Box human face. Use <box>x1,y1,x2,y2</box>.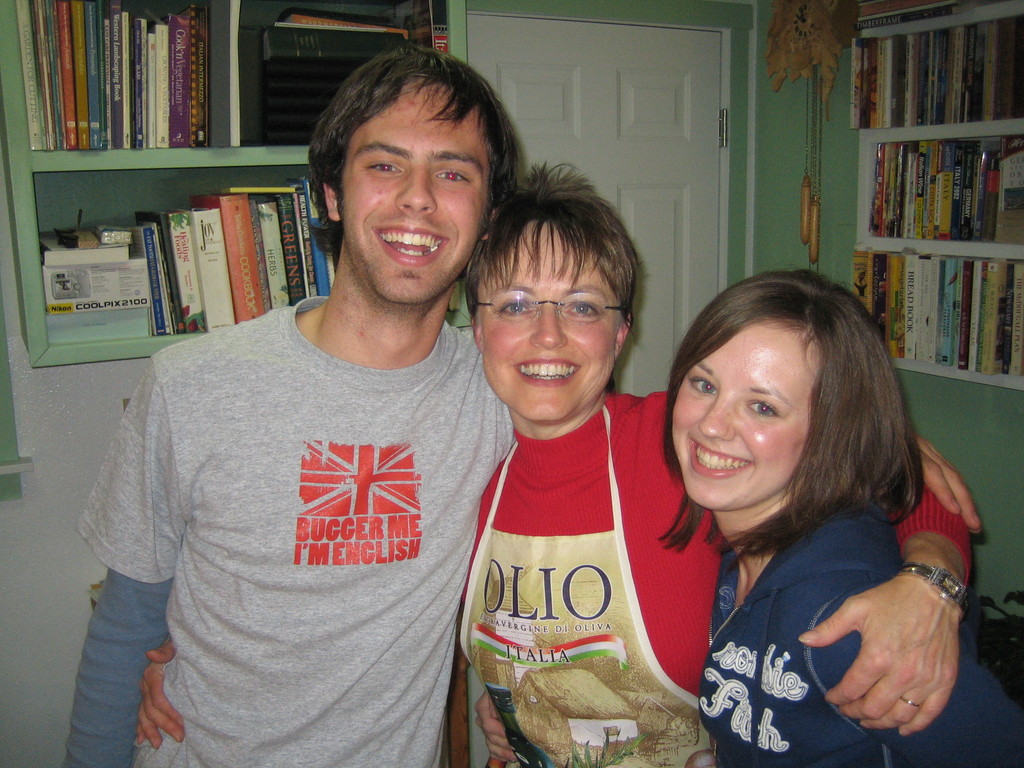
<box>668,316,800,516</box>.
